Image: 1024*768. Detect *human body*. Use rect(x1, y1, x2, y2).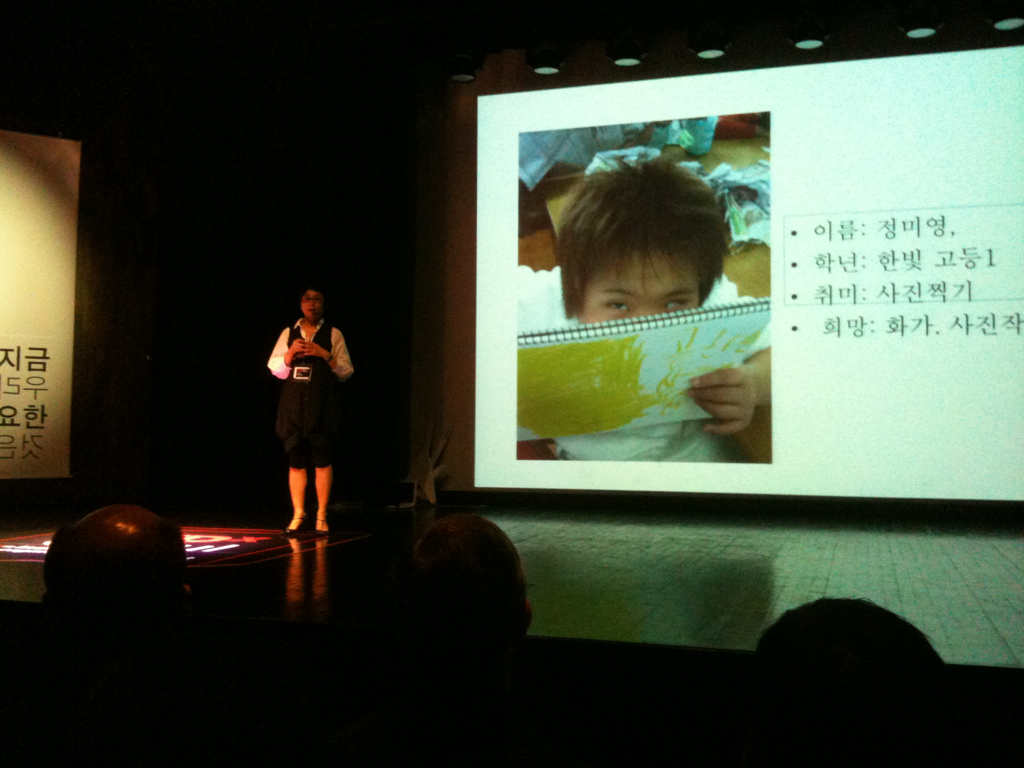
rect(513, 267, 771, 463).
